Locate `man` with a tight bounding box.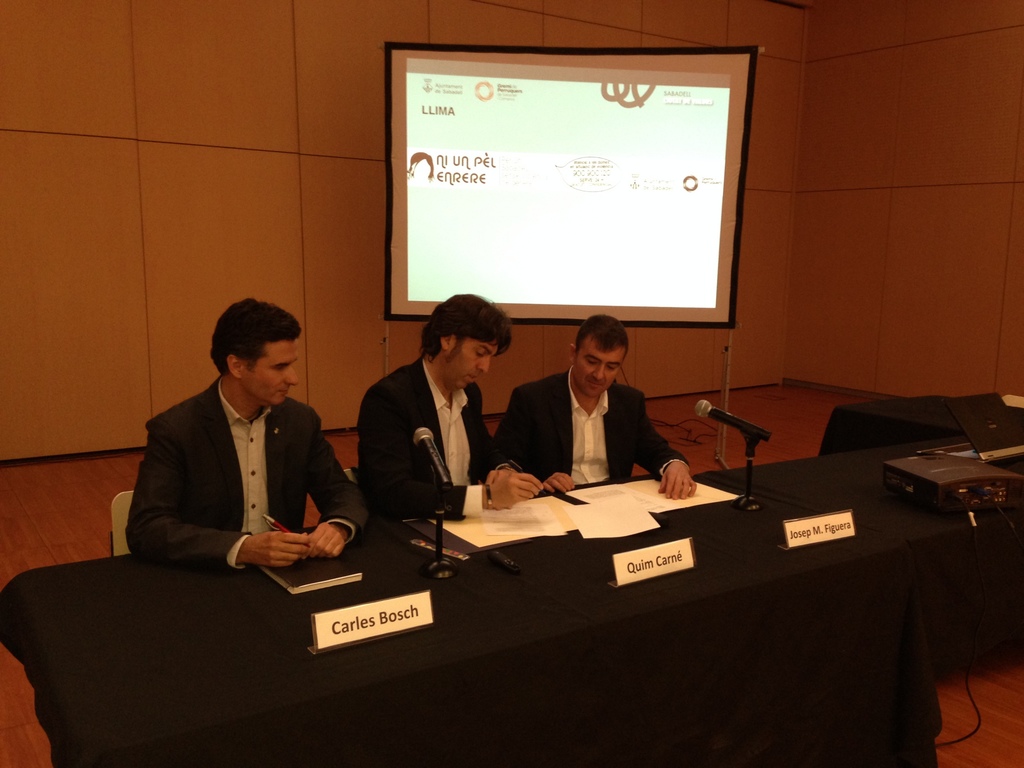
bbox=(129, 294, 370, 564).
